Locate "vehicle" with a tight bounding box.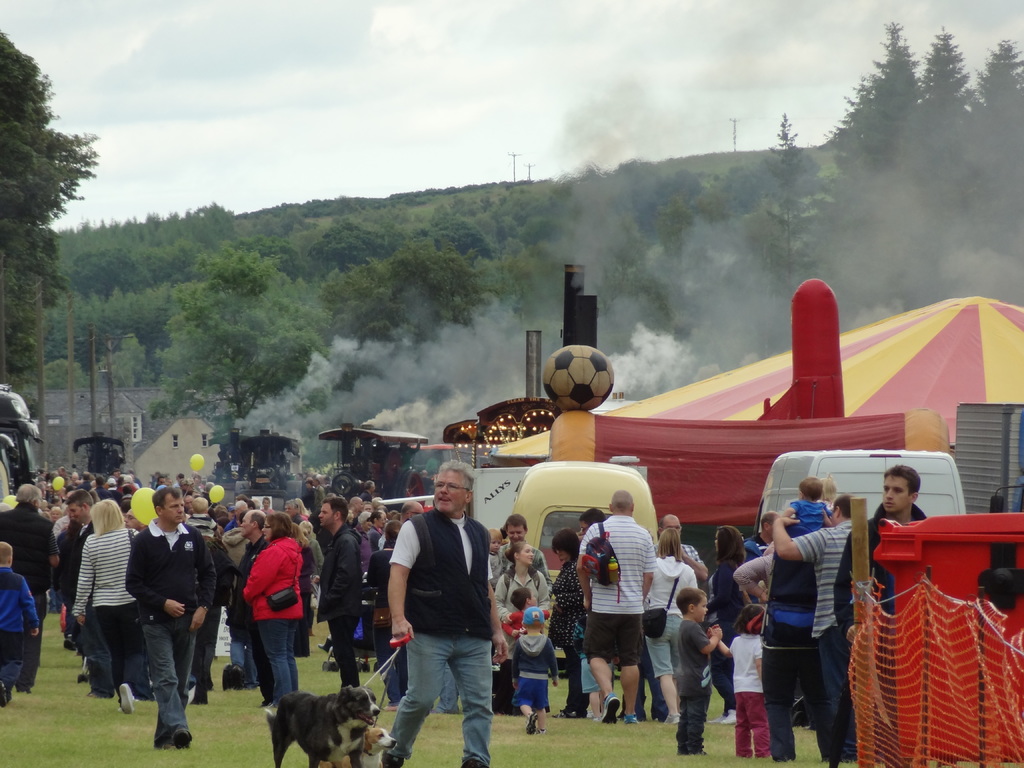
BBox(509, 456, 659, 591).
